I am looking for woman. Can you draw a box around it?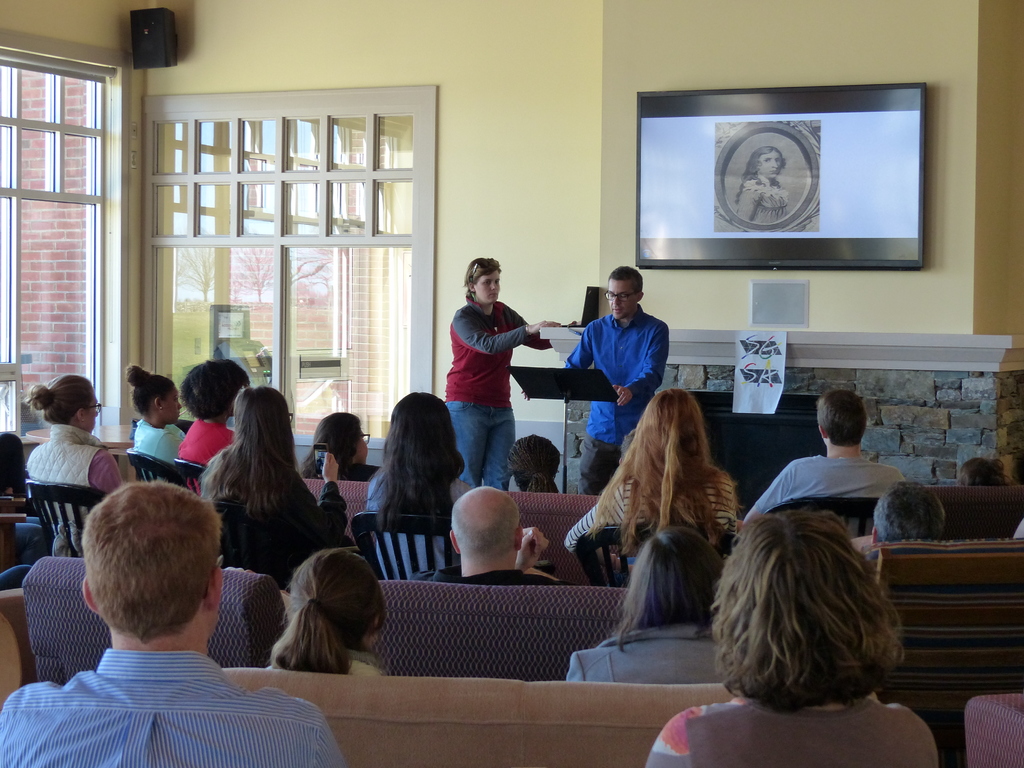
Sure, the bounding box is [left=301, top=413, right=370, bottom=481].
